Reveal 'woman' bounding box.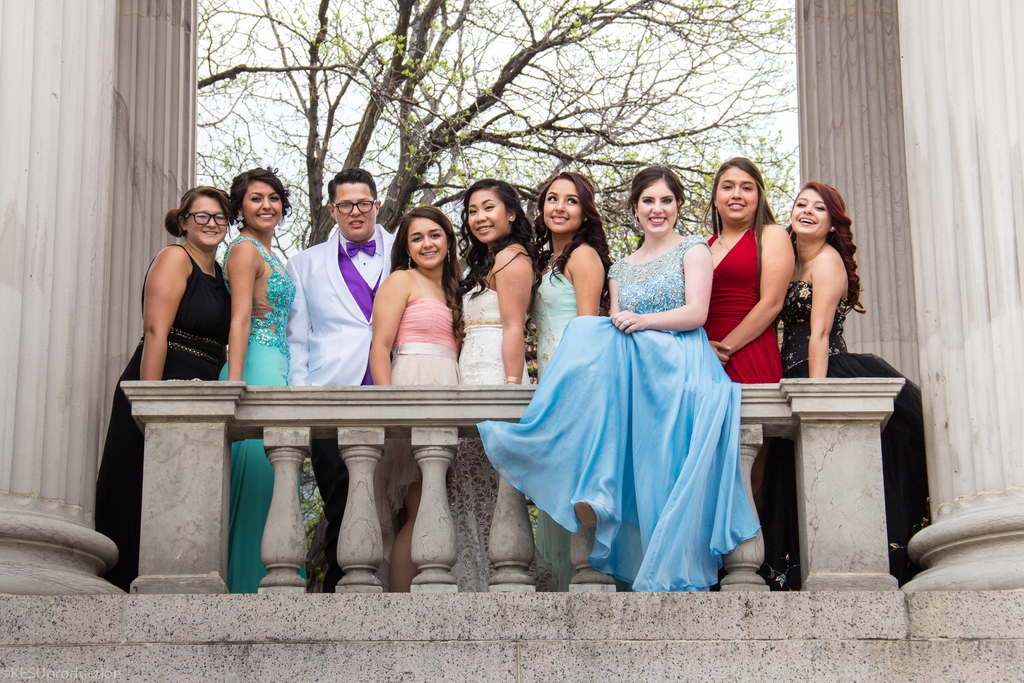
Revealed: [x1=530, y1=173, x2=614, y2=593].
